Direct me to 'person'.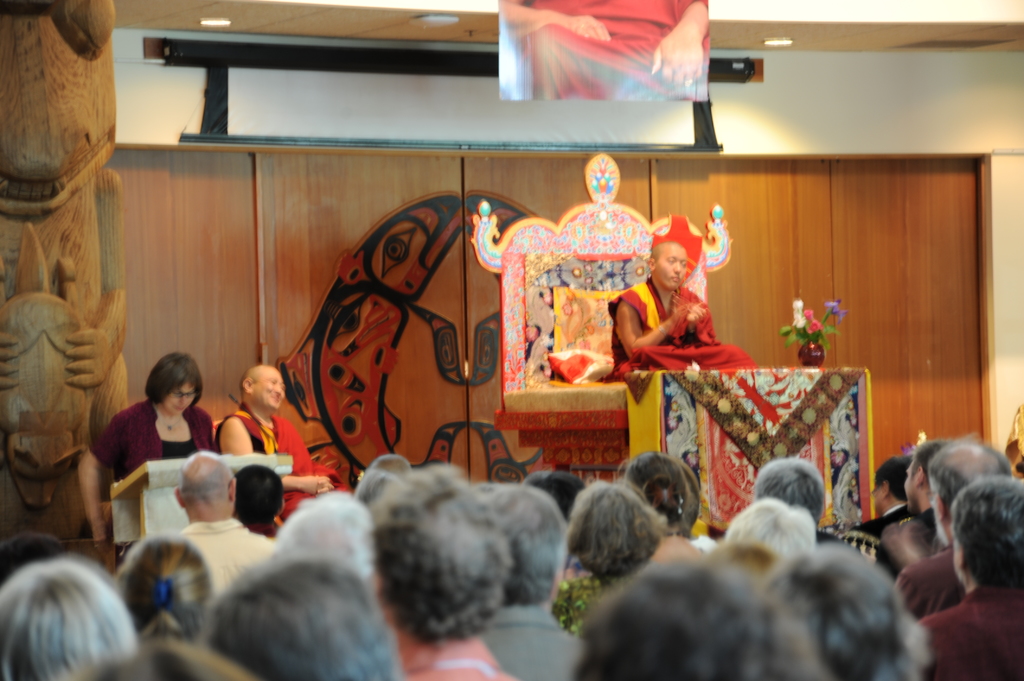
Direction: 268:487:374:586.
